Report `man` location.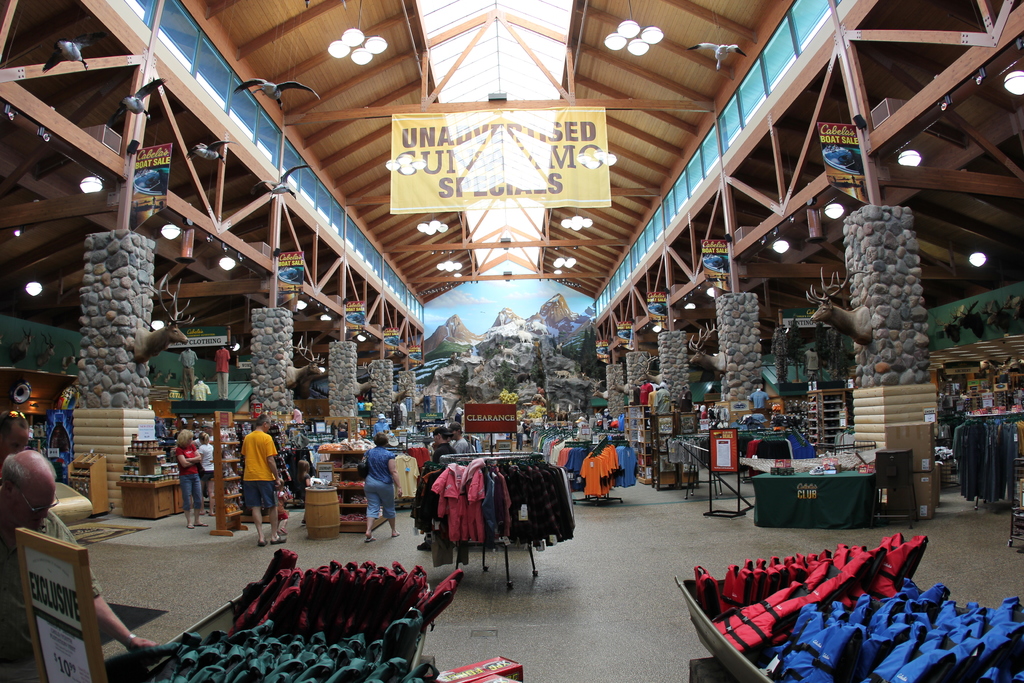
Report: detection(191, 422, 218, 448).
